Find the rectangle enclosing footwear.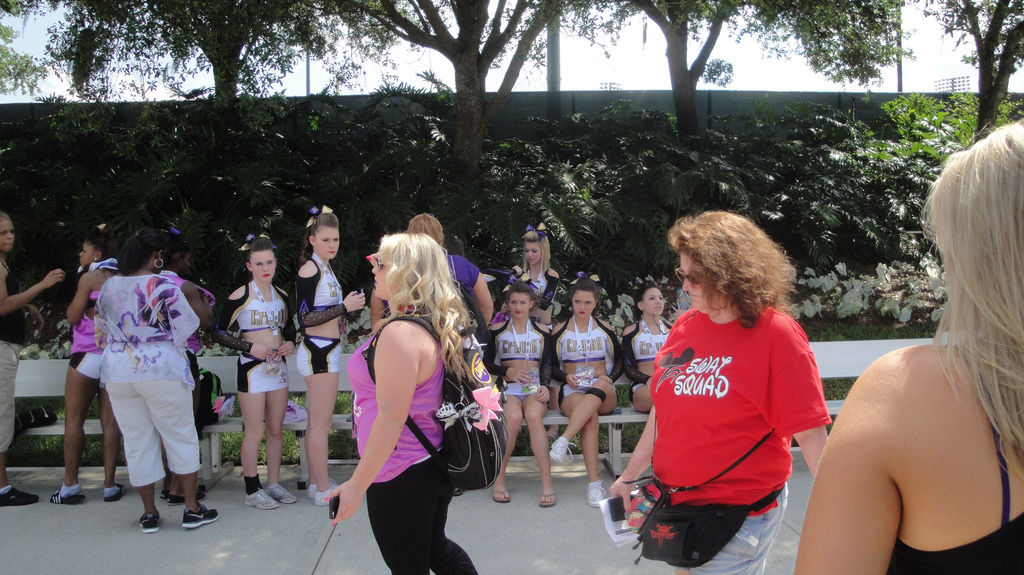
181,504,218,528.
